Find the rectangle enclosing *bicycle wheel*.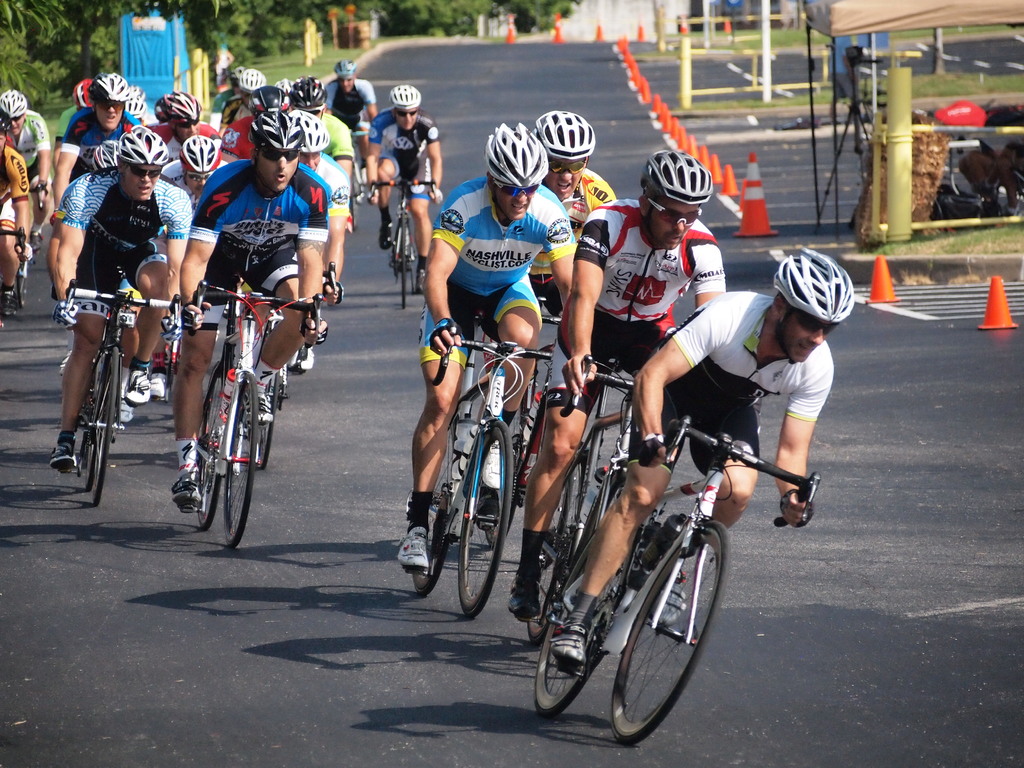
397,214,407,311.
